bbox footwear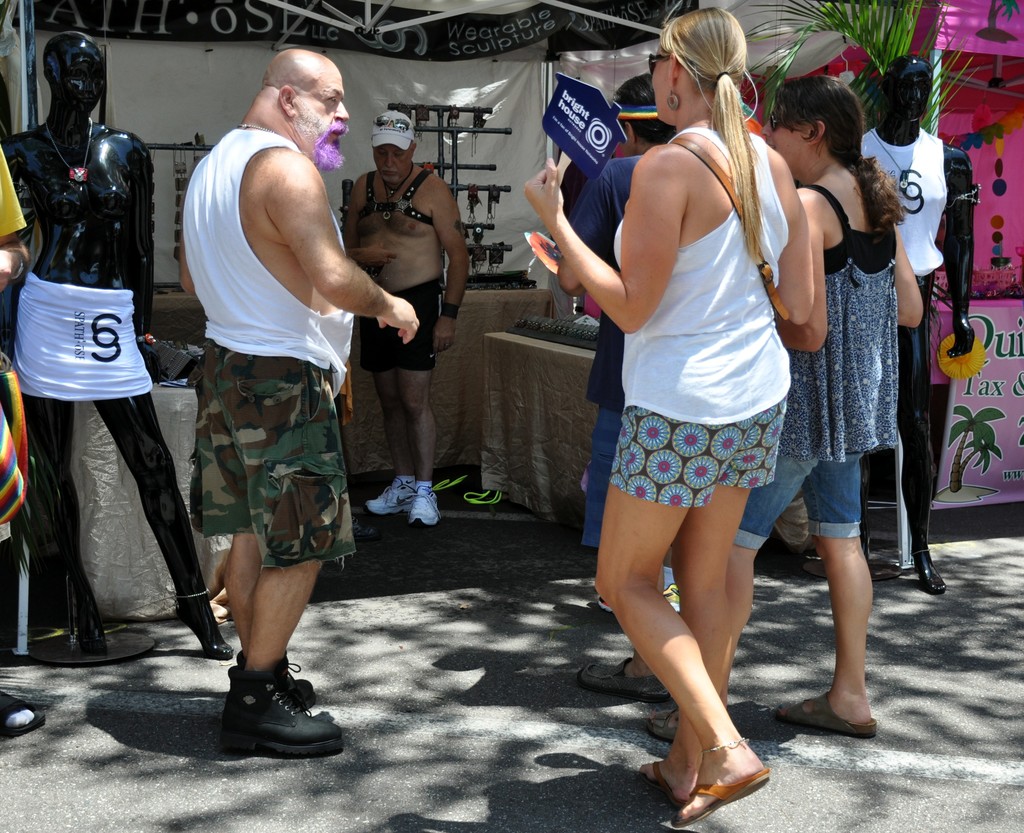
404 484 442 534
